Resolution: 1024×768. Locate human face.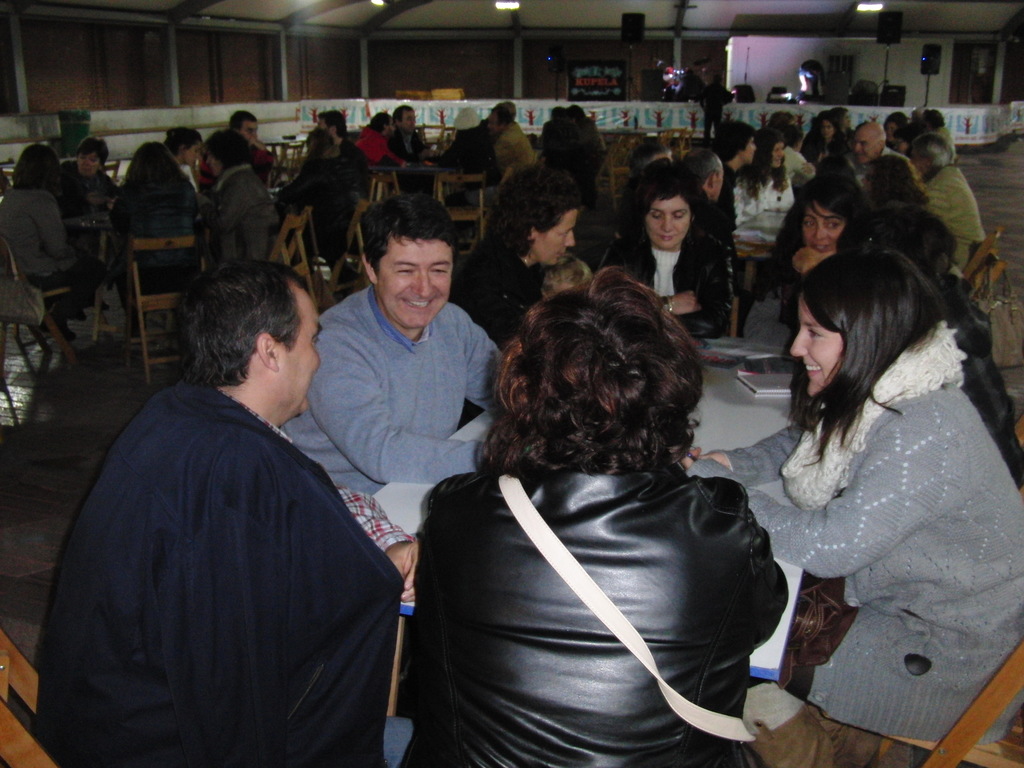
x1=771 y1=141 x2=786 y2=172.
